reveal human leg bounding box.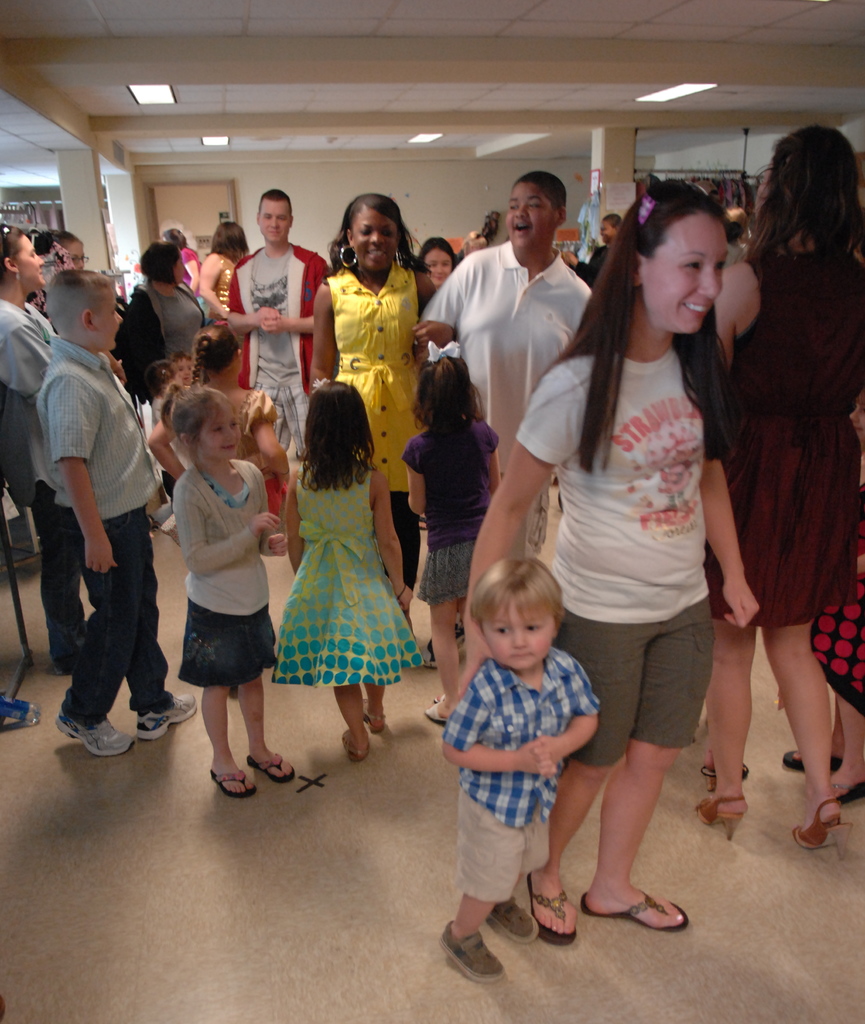
Revealed: region(367, 660, 391, 739).
